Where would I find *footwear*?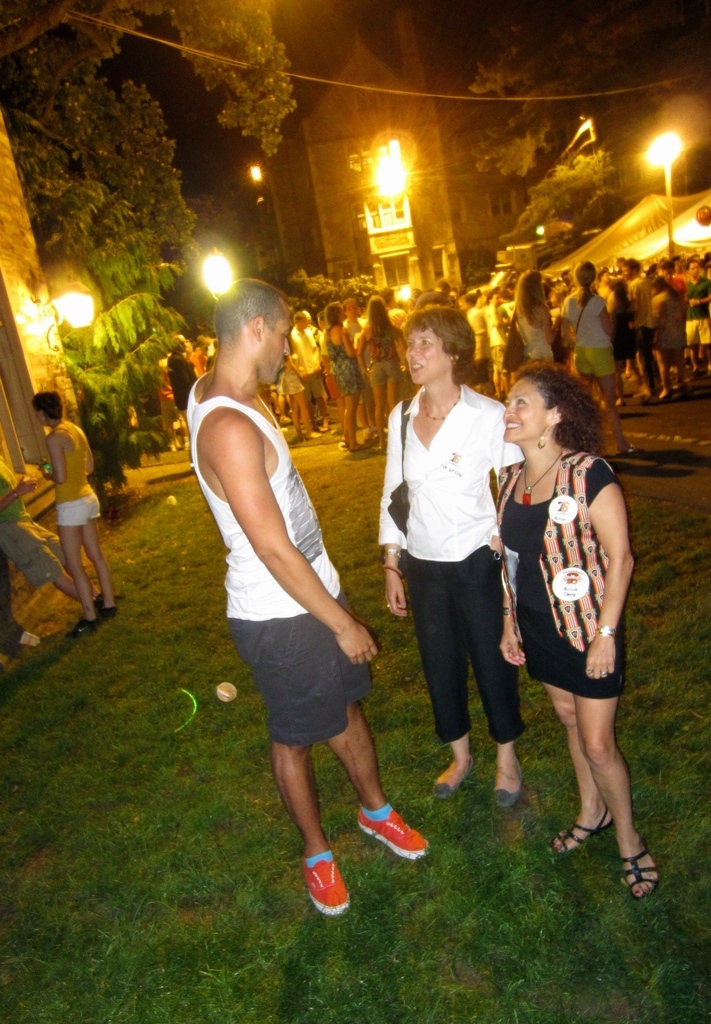
At select_region(493, 755, 523, 808).
